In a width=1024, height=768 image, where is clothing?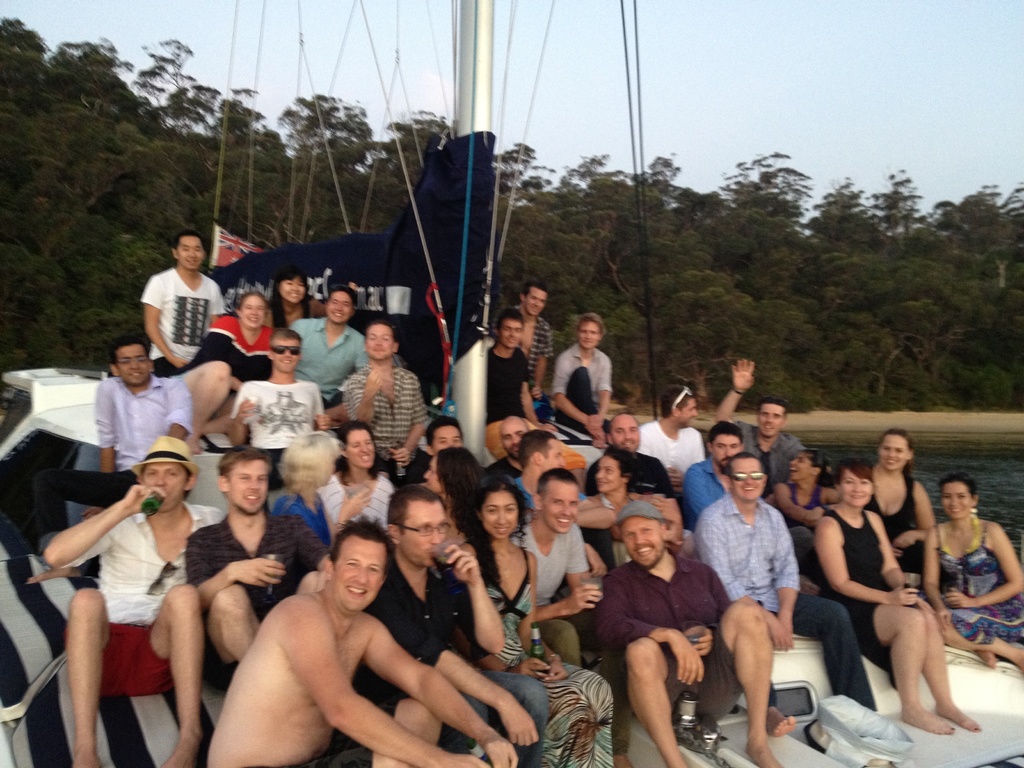
273:297:308:327.
